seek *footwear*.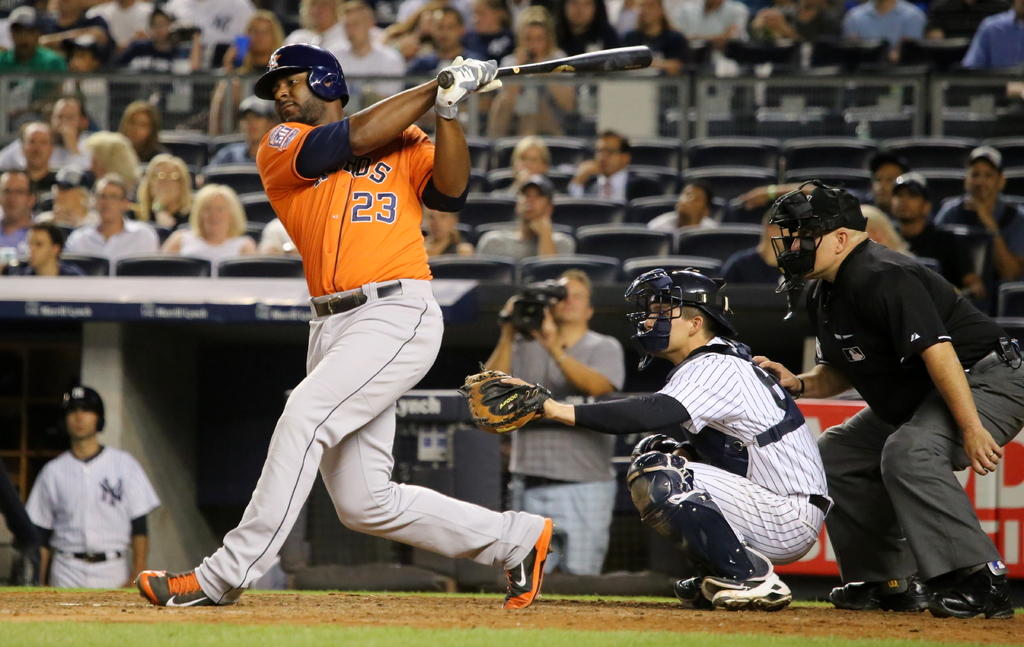
region(124, 562, 211, 618).
